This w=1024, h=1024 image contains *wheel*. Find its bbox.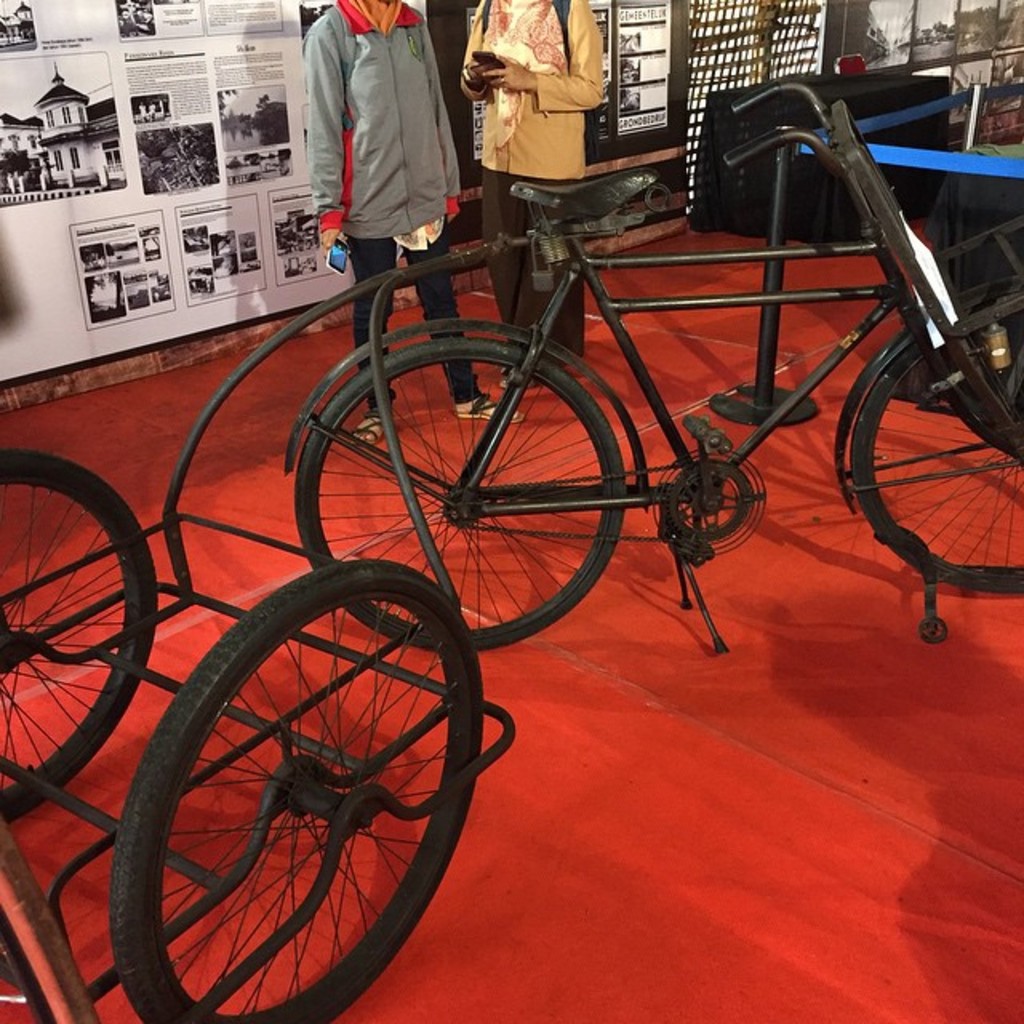
109,557,485,1022.
